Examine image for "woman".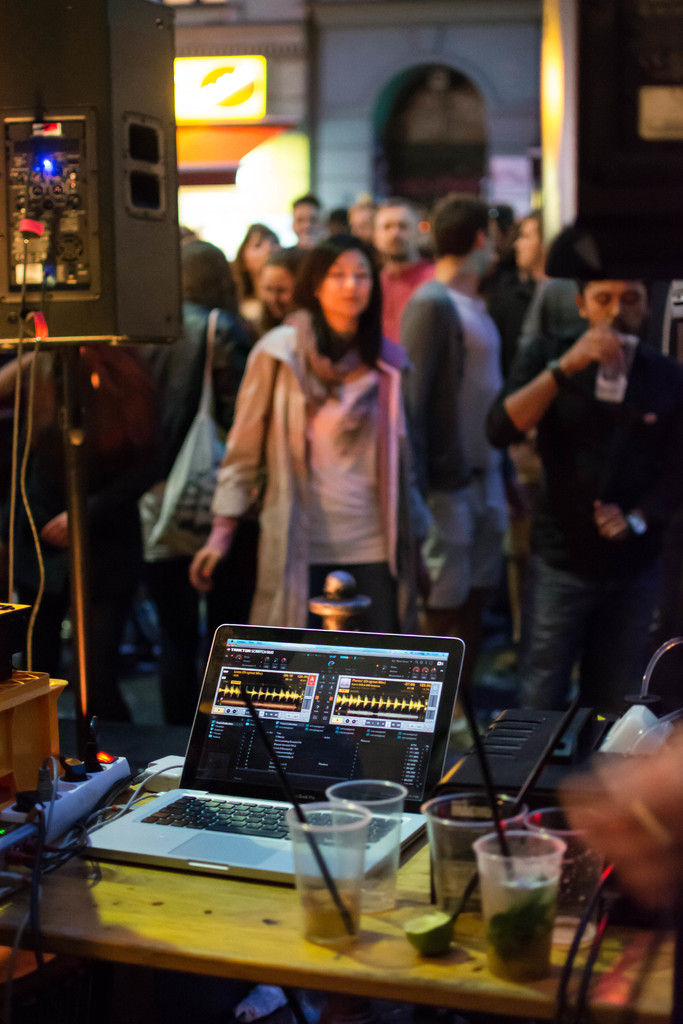
Examination result: detection(229, 214, 284, 290).
